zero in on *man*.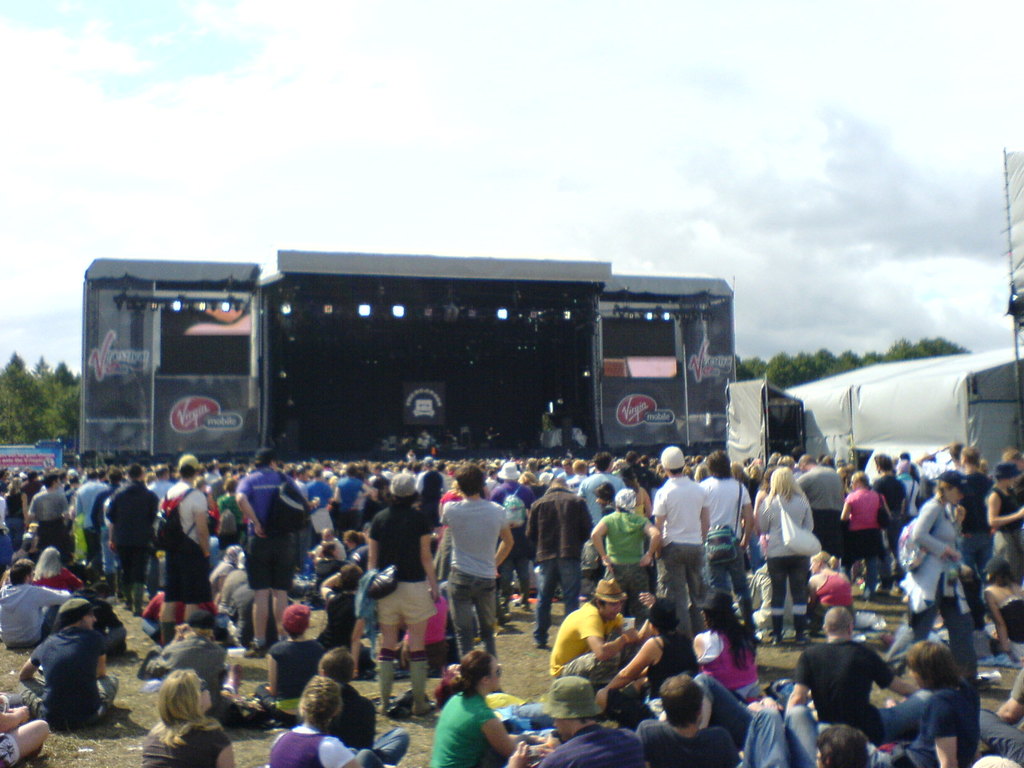
Zeroed in: (x1=150, y1=454, x2=211, y2=646).
